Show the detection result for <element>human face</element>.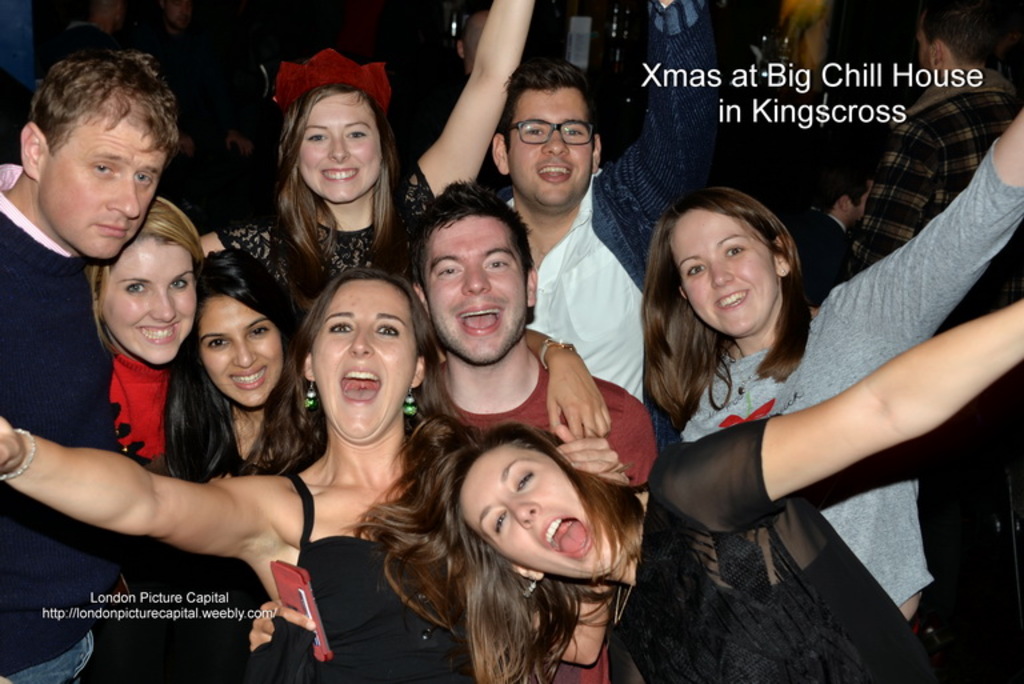
(424, 215, 528, 363).
